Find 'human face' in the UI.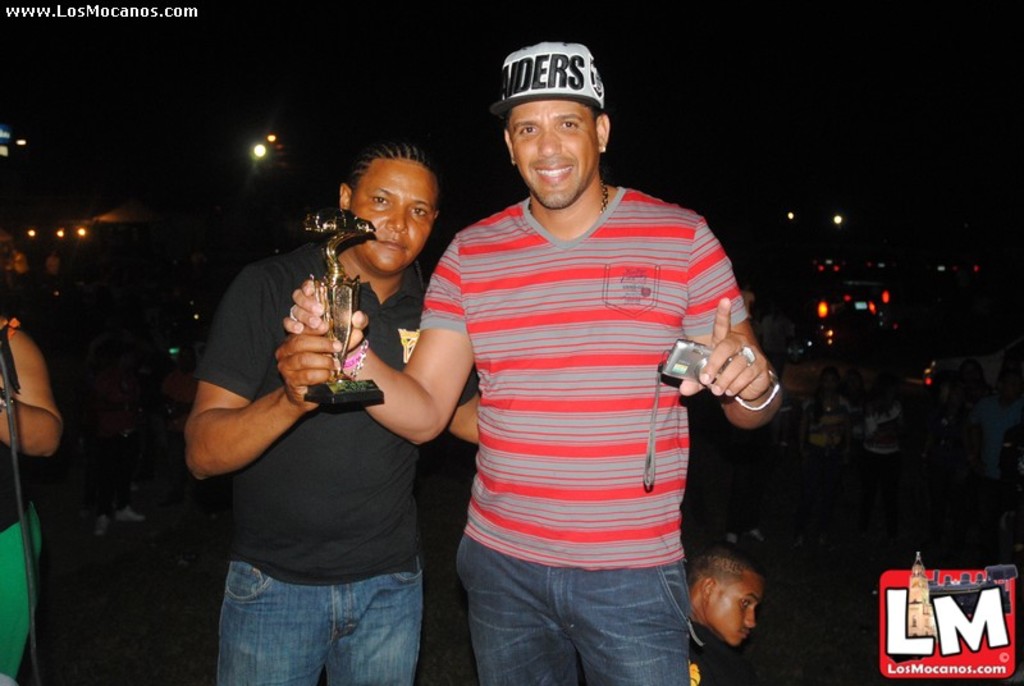
UI element at detection(512, 100, 604, 209).
